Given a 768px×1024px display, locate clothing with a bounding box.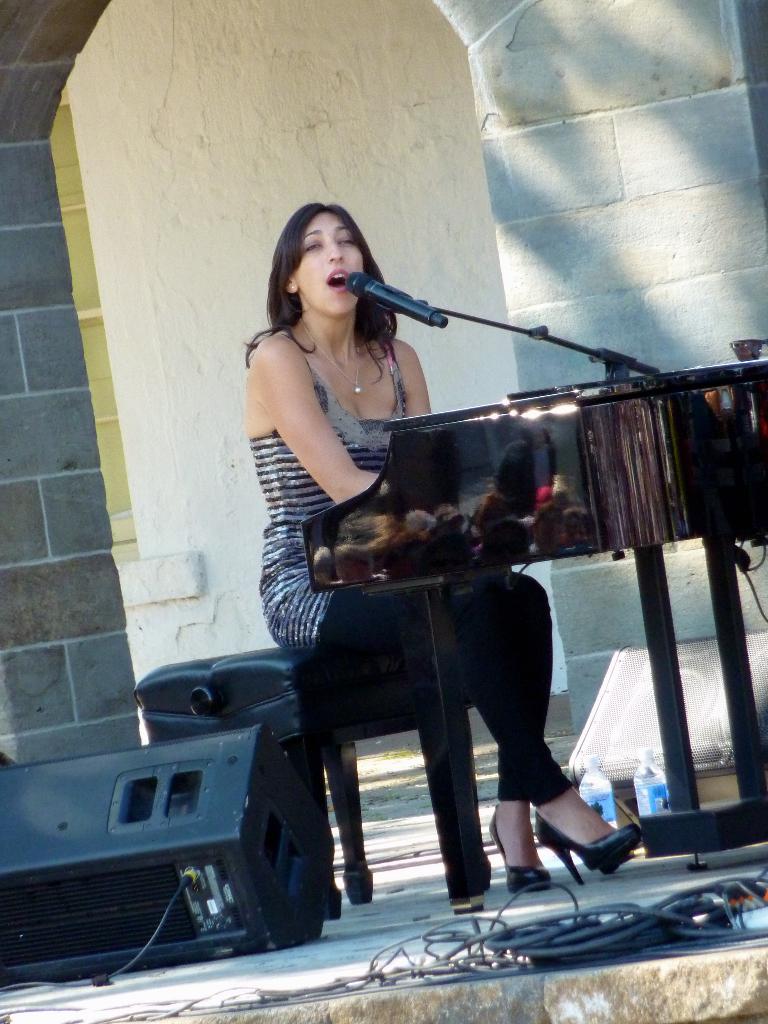
Located: 243 321 578 810.
